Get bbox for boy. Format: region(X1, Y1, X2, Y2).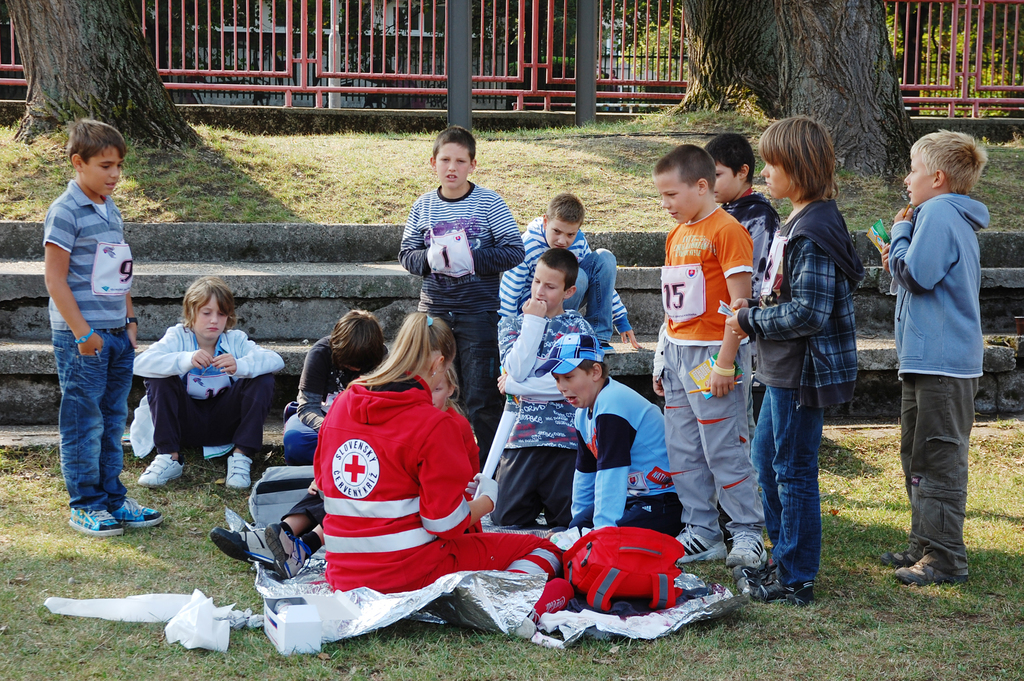
region(284, 310, 387, 457).
